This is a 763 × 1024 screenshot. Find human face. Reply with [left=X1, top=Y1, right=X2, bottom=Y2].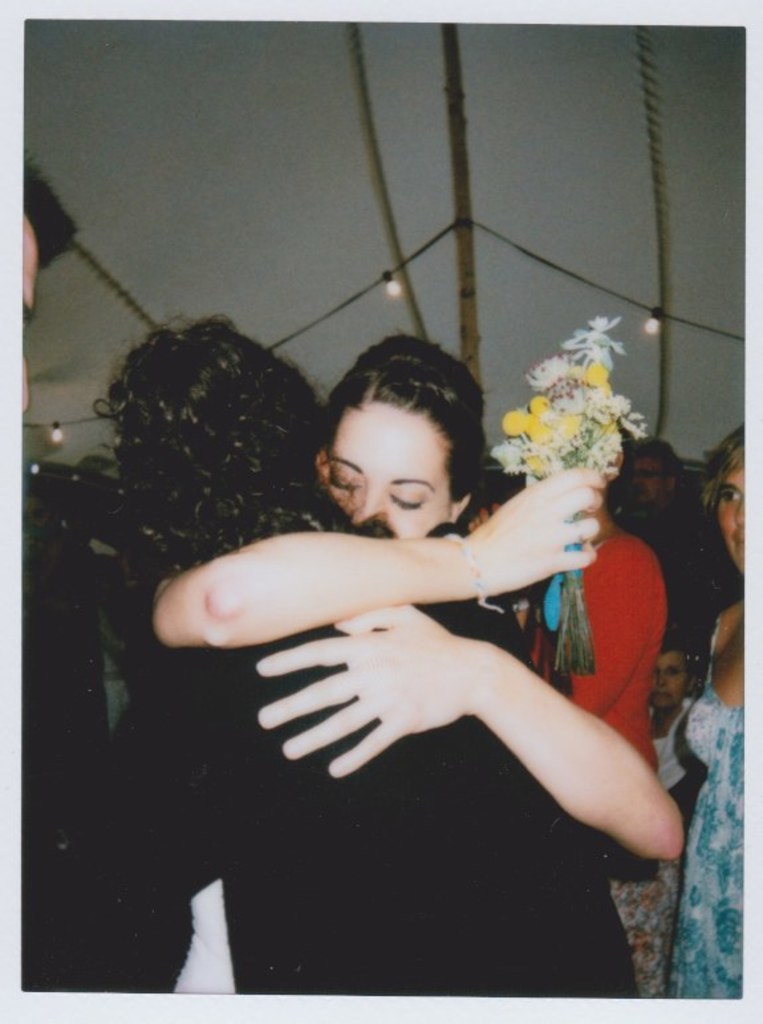
[left=718, top=458, right=746, bottom=570].
